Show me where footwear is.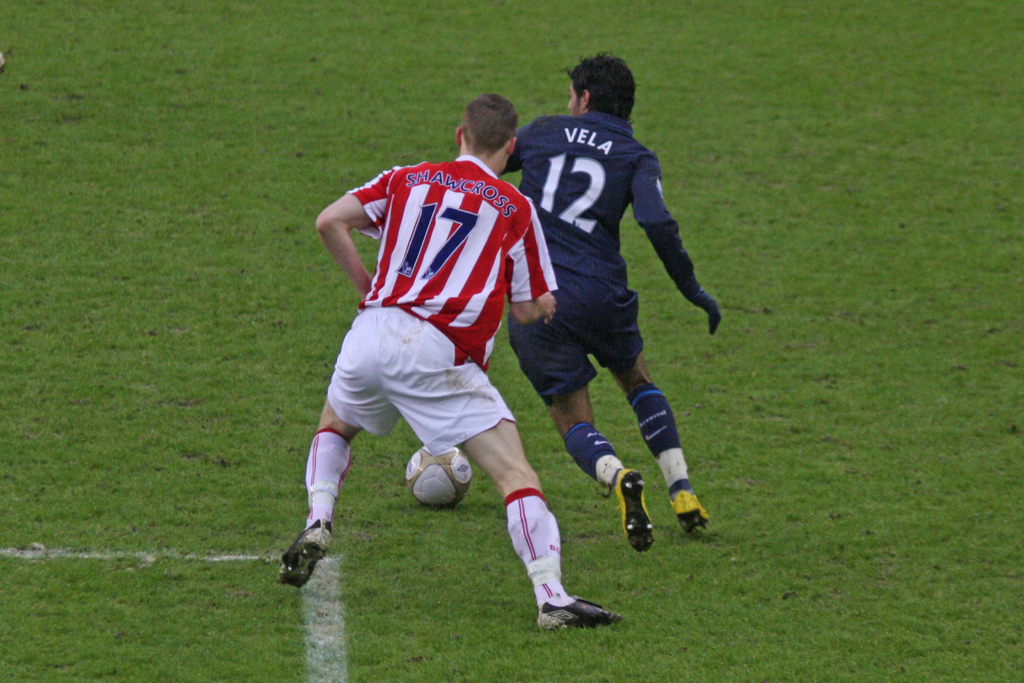
footwear is at l=278, t=518, r=337, b=593.
